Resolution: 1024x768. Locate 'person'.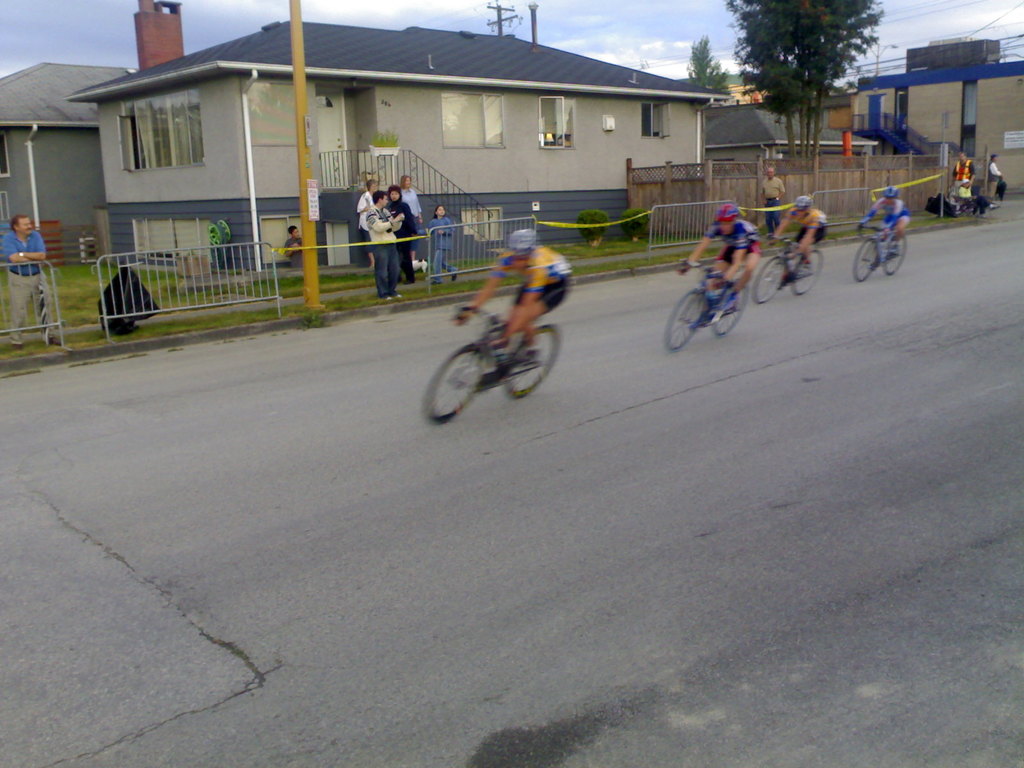
(x1=281, y1=221, x2=317, y2=270).
